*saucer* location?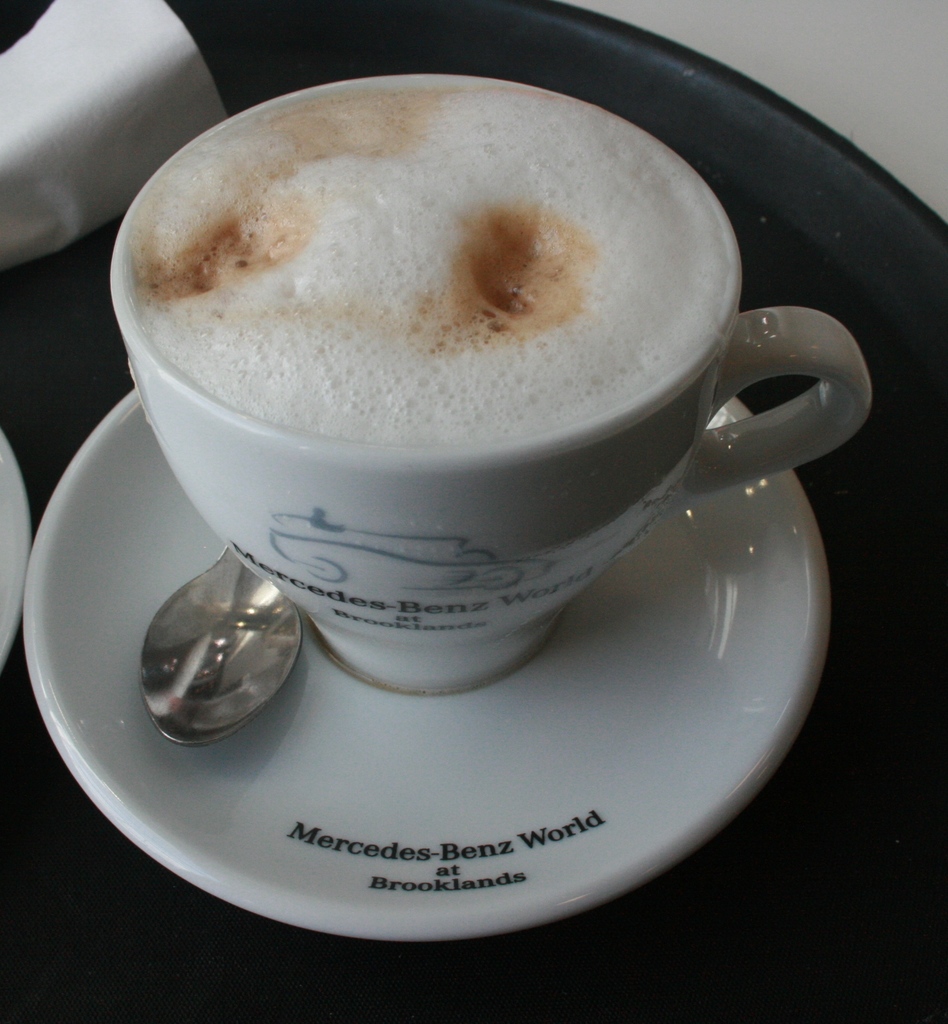
[left=20, top=388, right=828, bottom=954]
